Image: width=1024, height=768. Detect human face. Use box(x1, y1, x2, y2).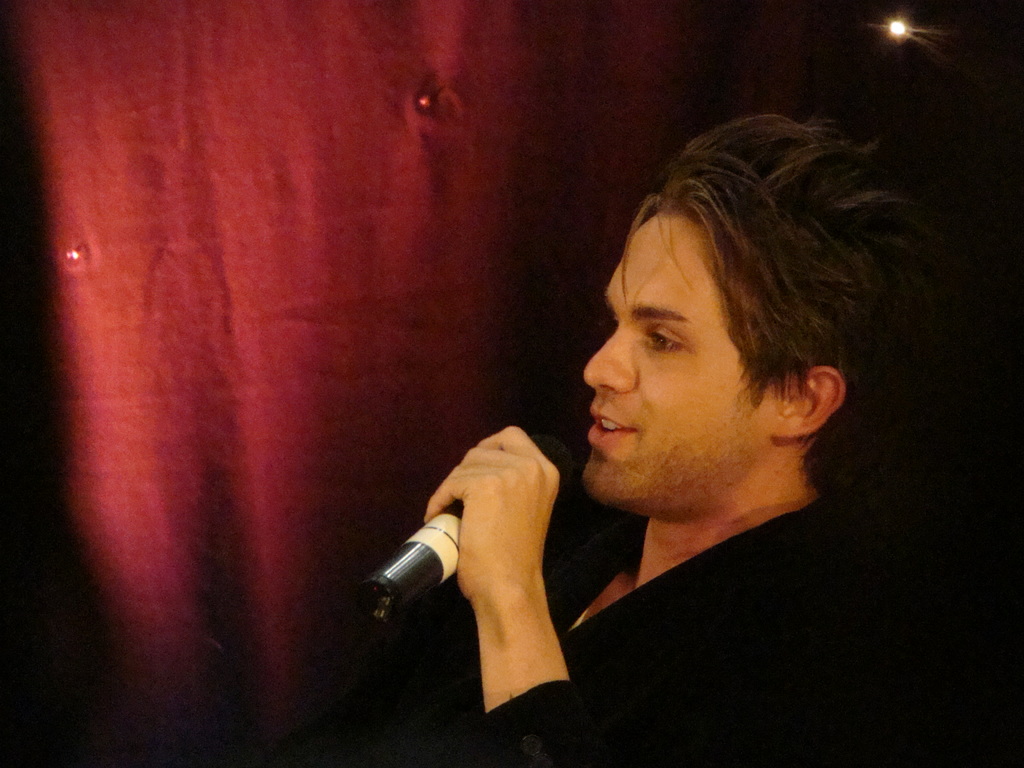
box(584, 211, 773, 518).
